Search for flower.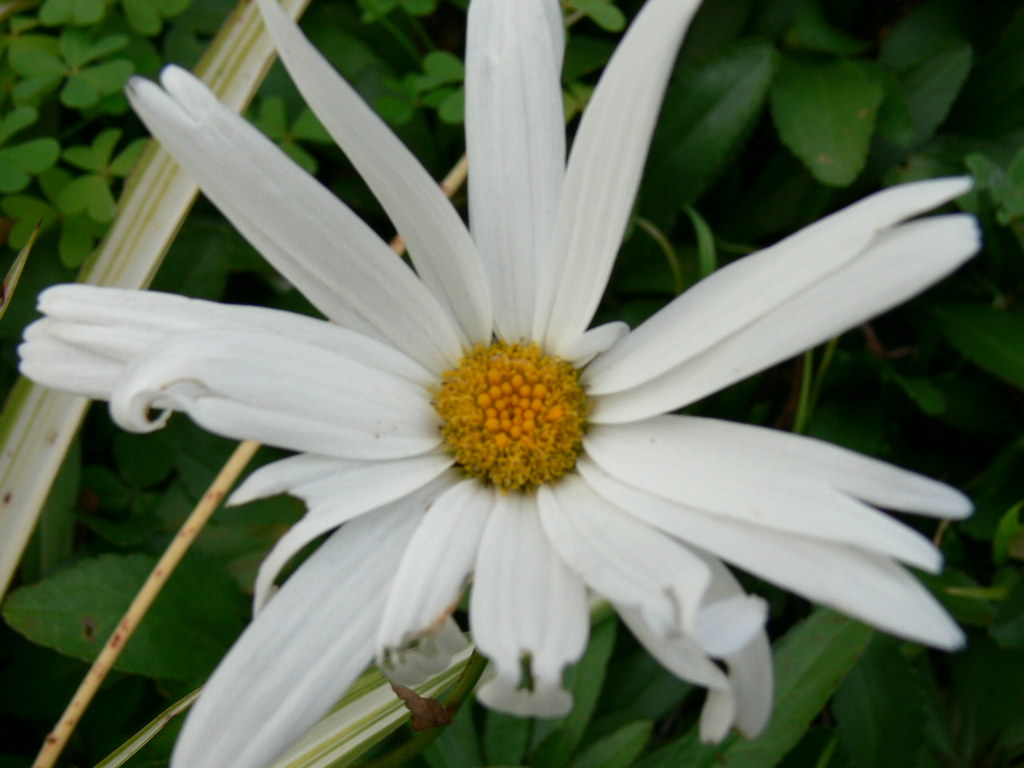
Found at (14,0,1012,767).
